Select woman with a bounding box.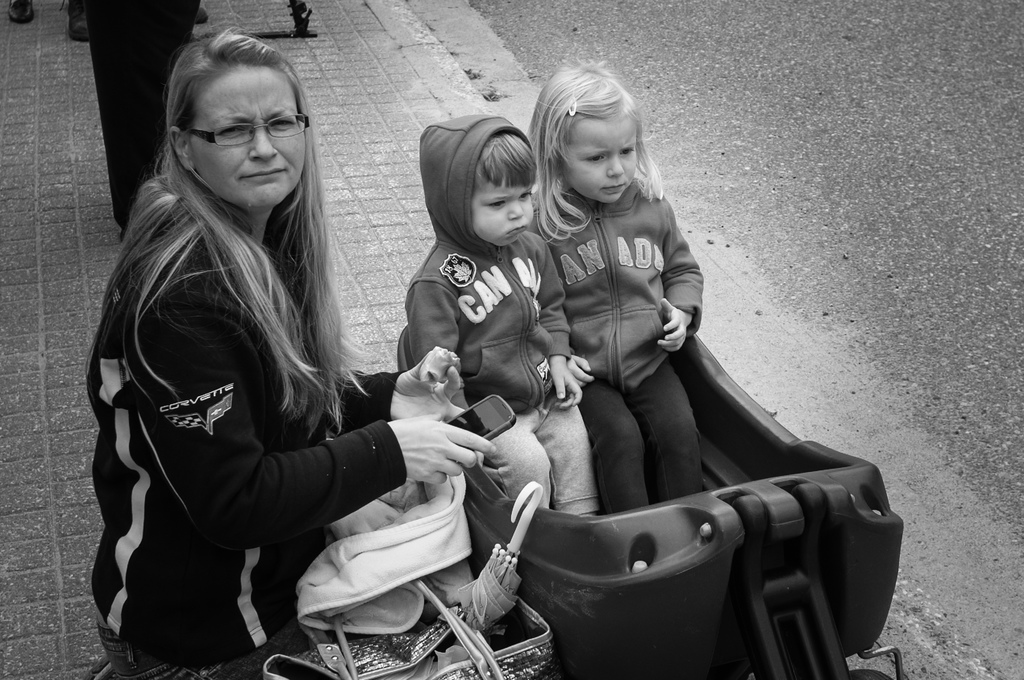
bbox=[77, 3, 492, 666].
